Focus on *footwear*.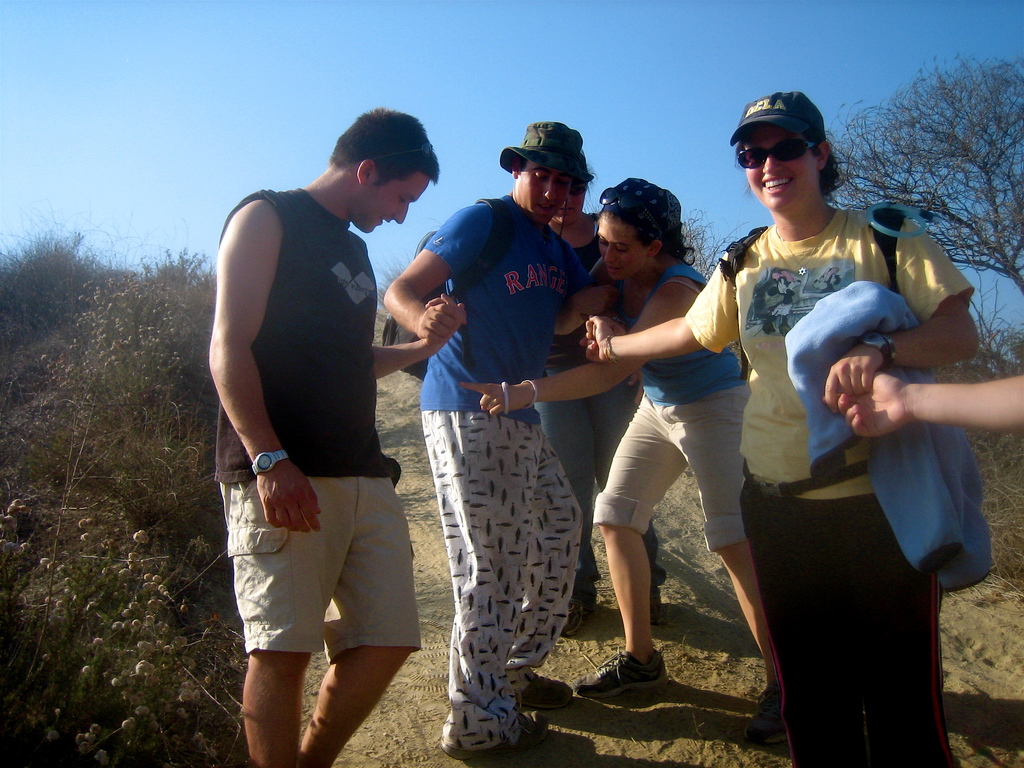
Focused at select_region(517, 674, 574, 712).
